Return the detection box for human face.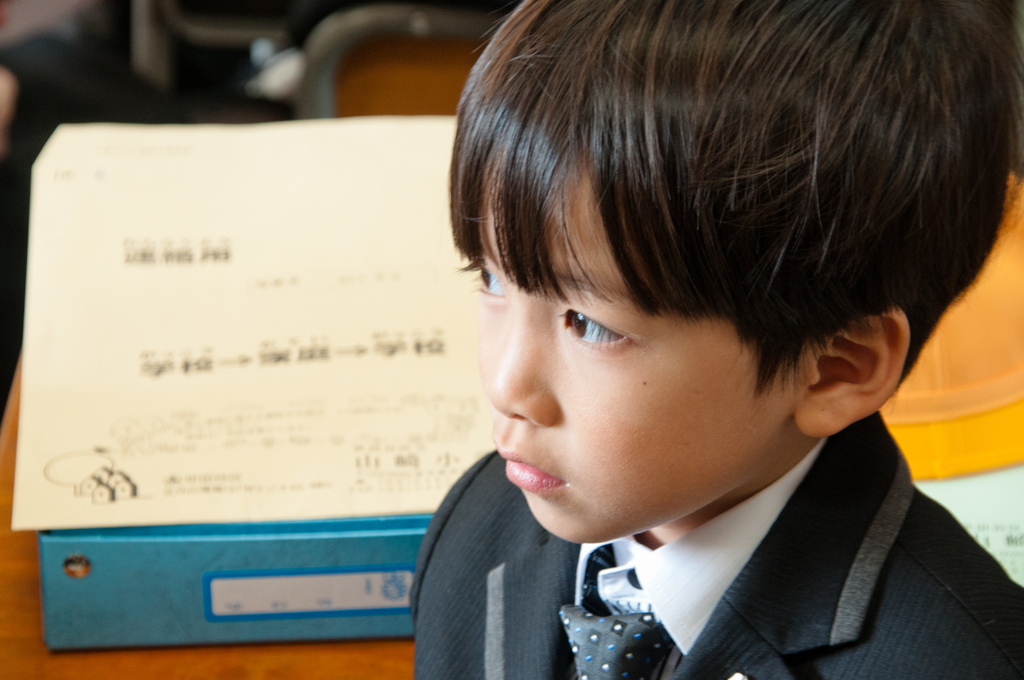
bbox=[460, 158, 801, 544].
